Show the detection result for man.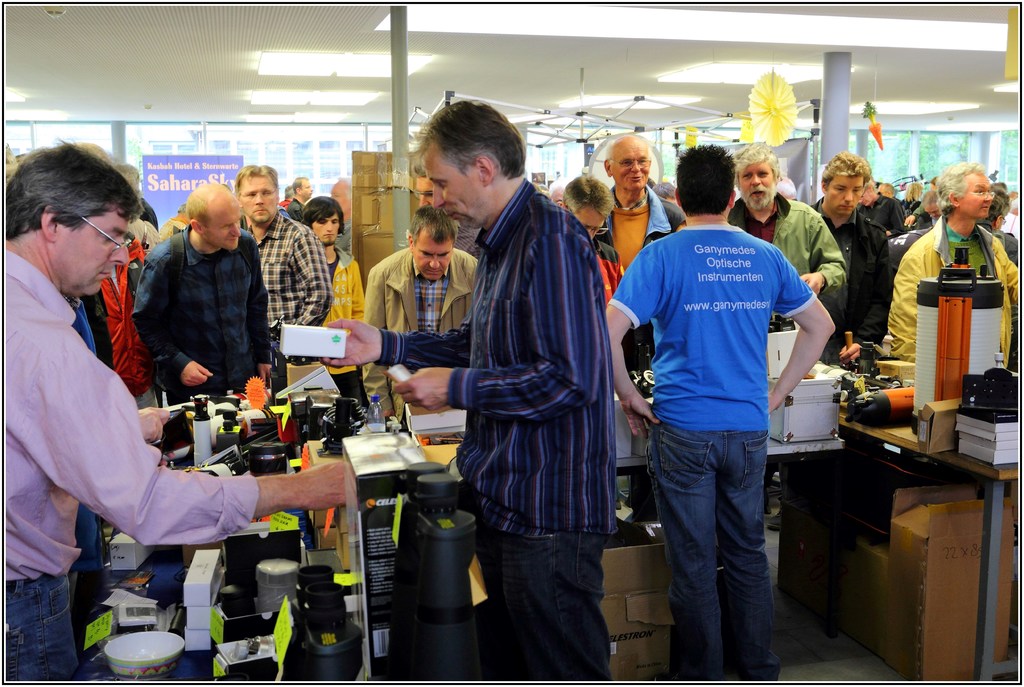
bbox(545, 187, 568, 207).
